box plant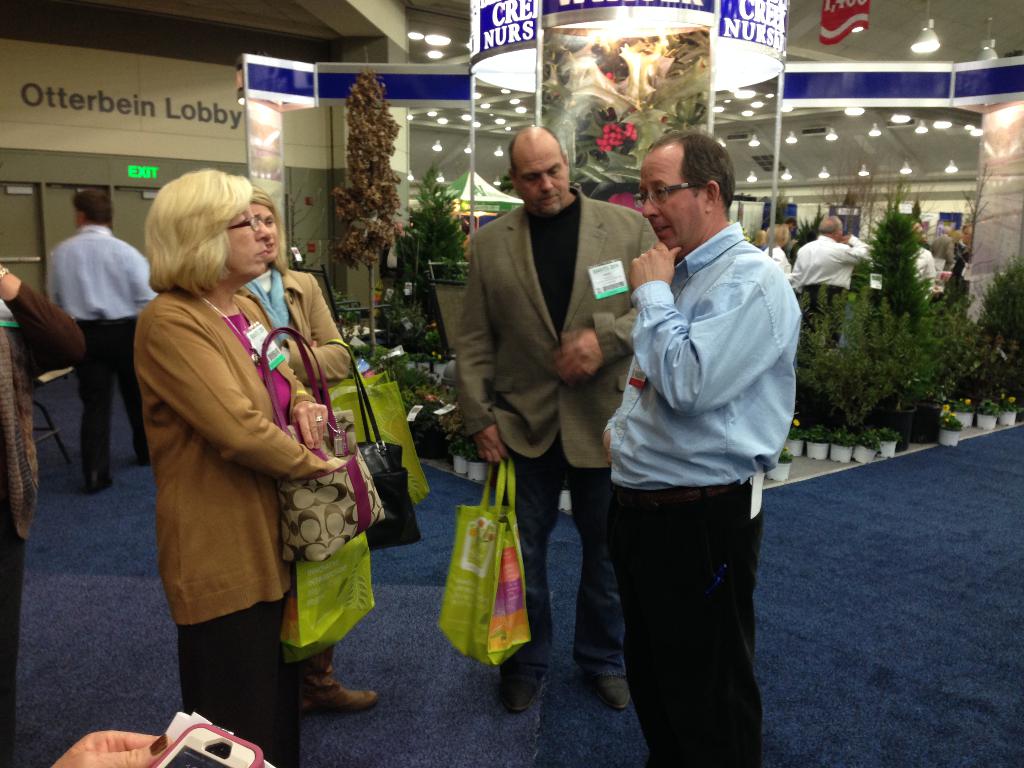
bbox=(768, 447, 797, 468)
